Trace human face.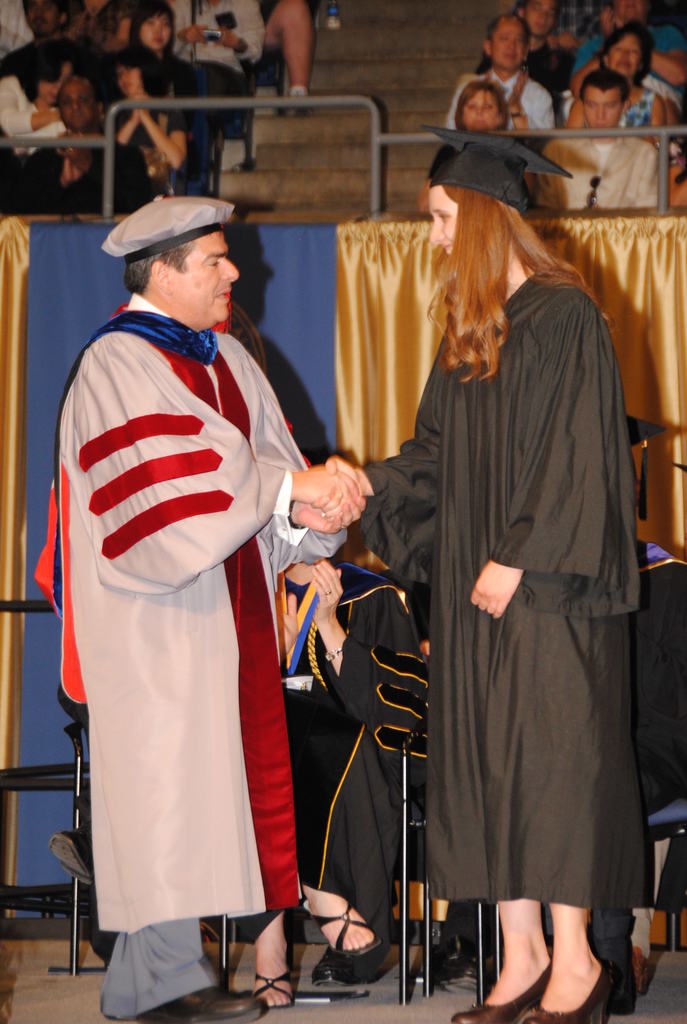
Traced to select_region(141, 12, 172, 54).
